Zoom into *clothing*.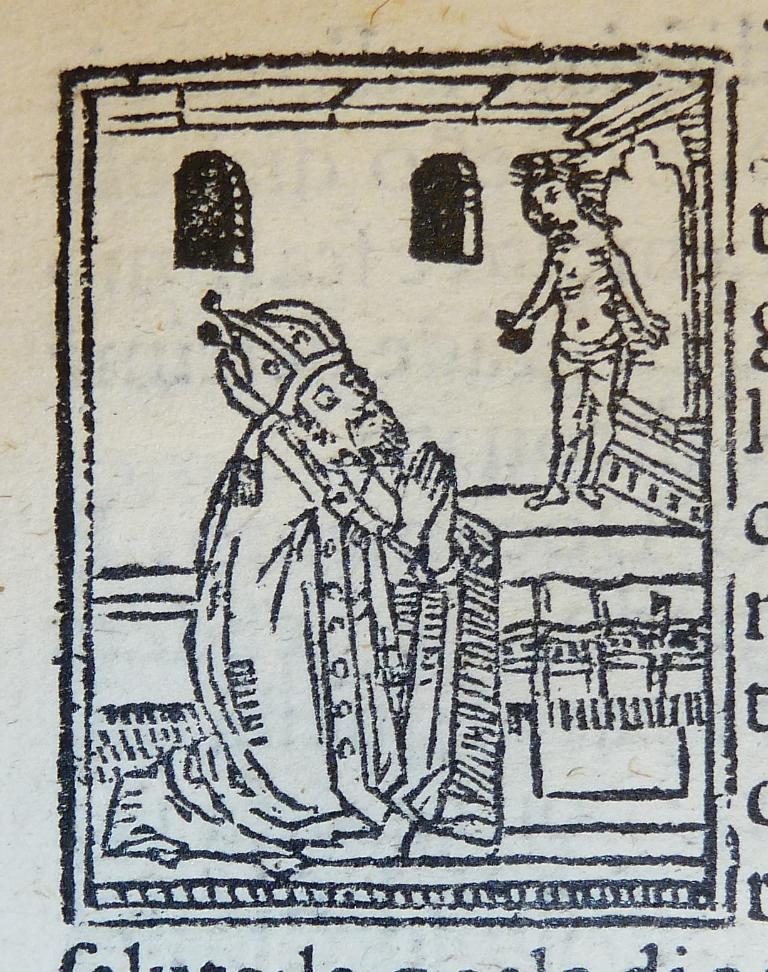
Zoom target: bbox(108, 413, 501, 859).
